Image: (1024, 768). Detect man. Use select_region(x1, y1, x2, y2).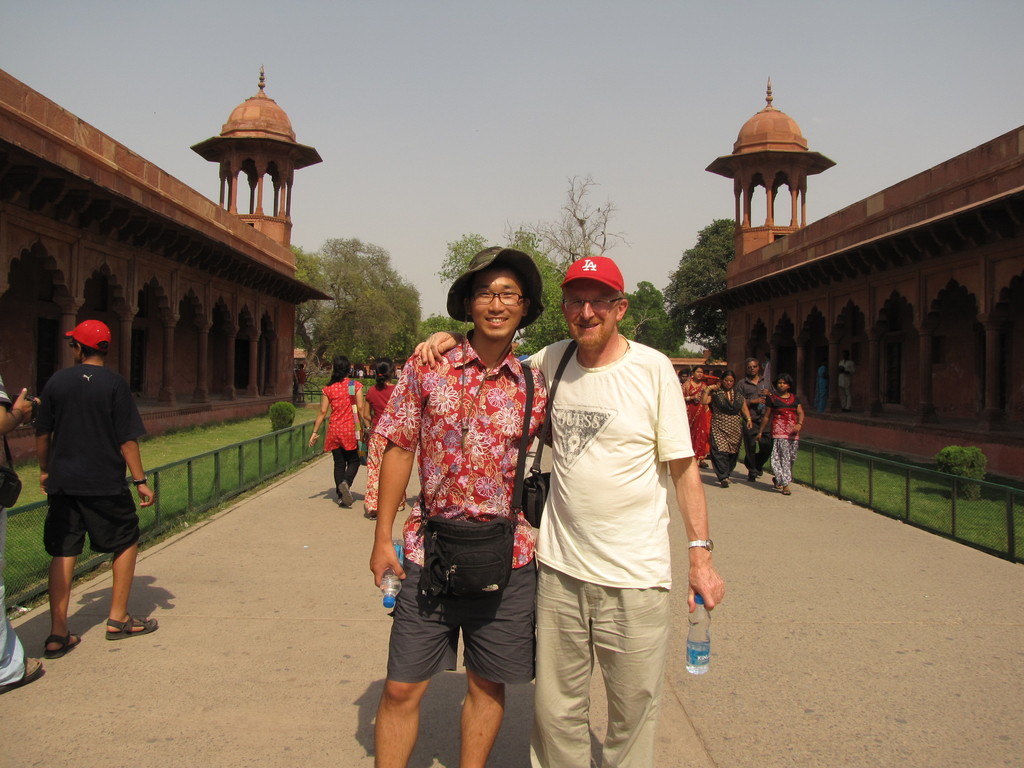
select_region(836, 347, 854, 412).
